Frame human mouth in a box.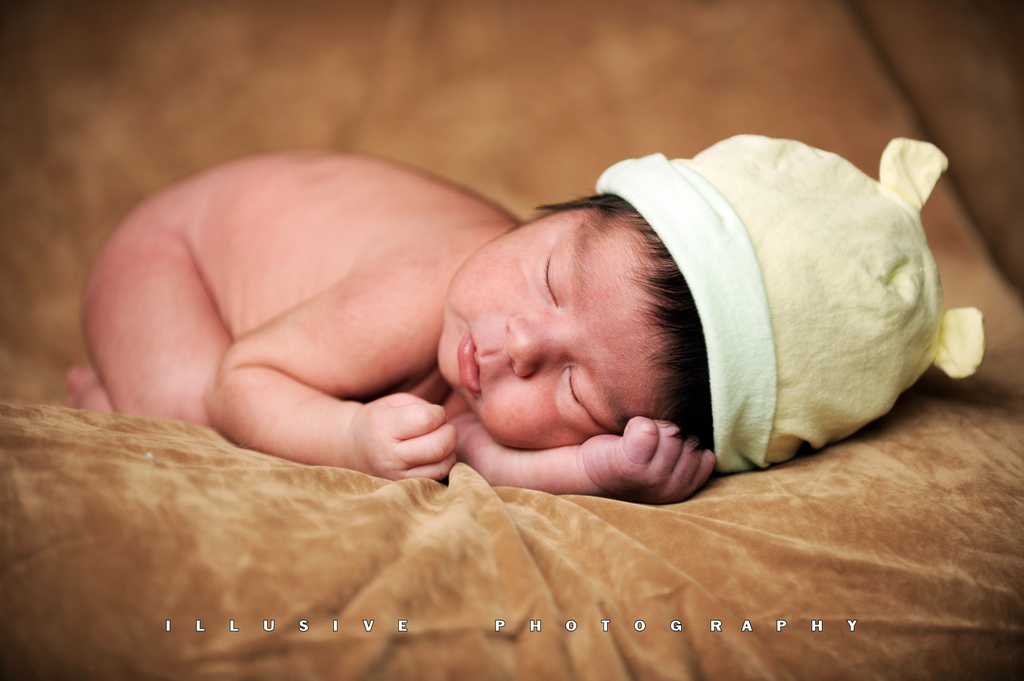
460,332,483,394.
